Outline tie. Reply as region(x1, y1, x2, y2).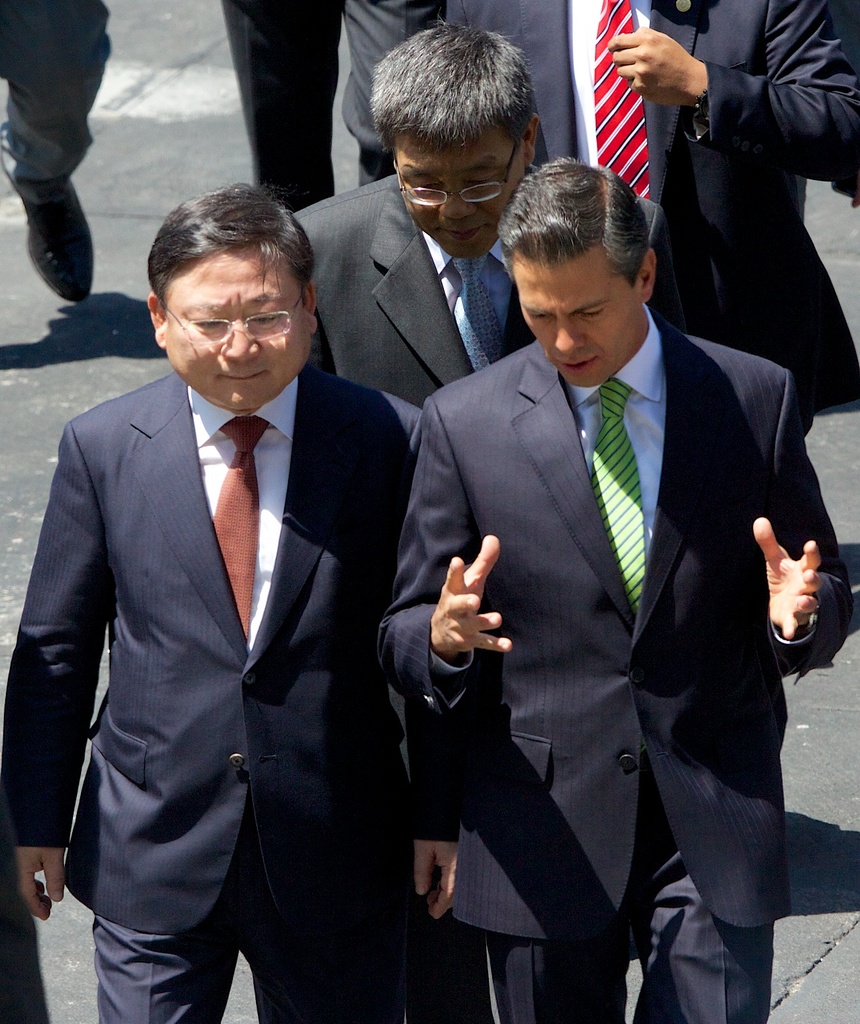
region(210, 415, 272, 649).
